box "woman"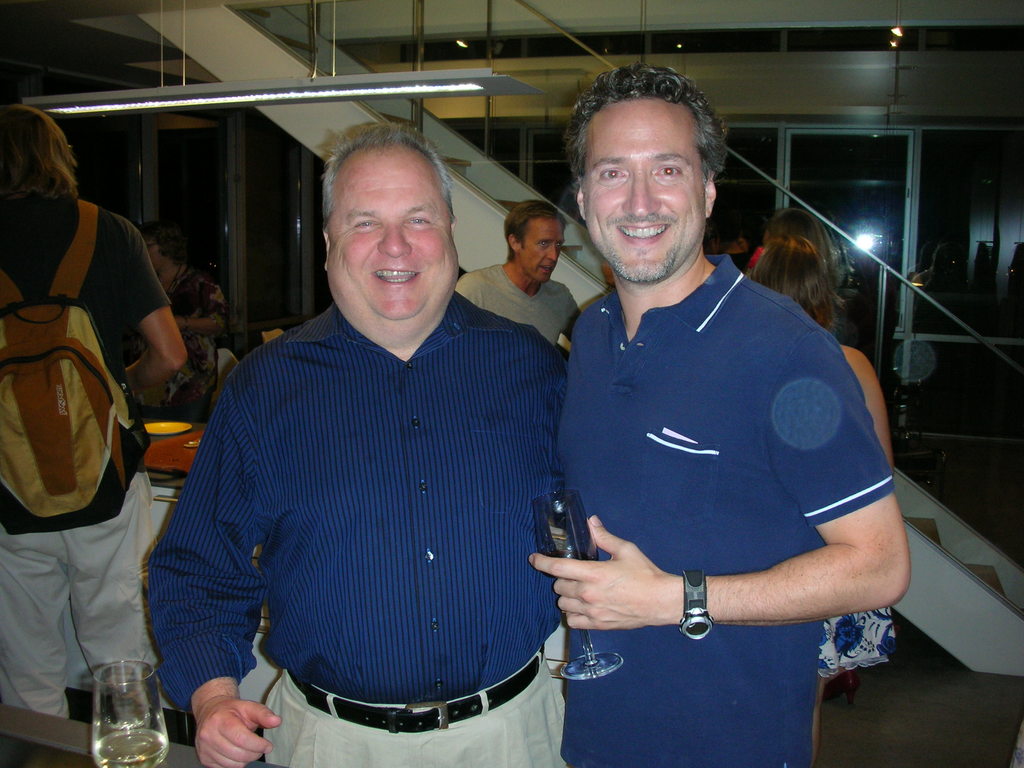
bbox=[748, 234, 898, 767]
